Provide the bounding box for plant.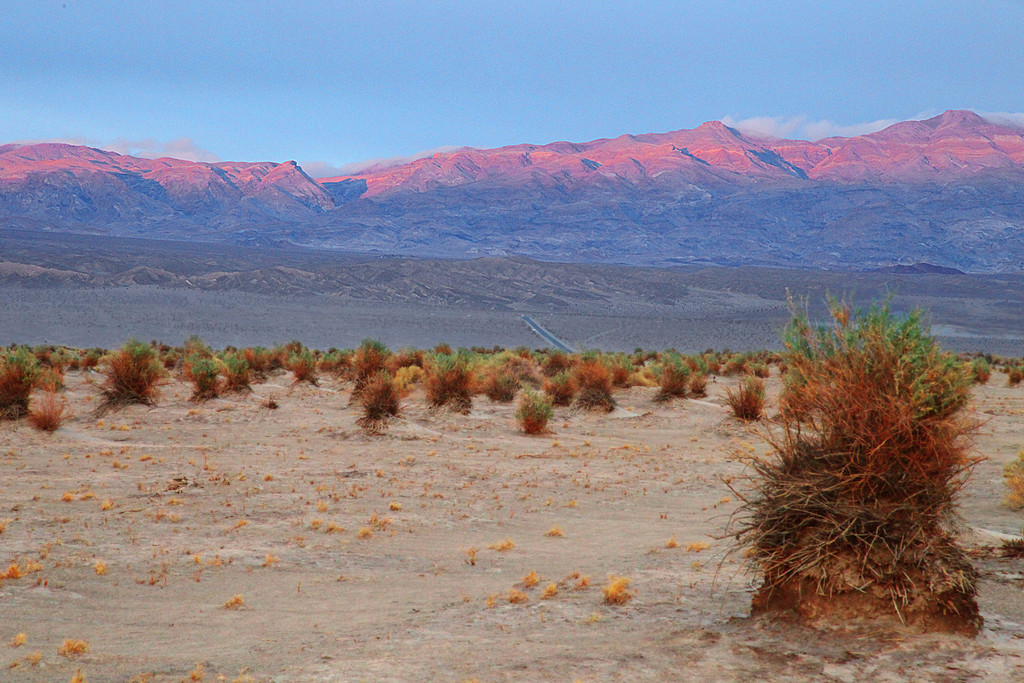
detection(335, 570, 350, 584).
